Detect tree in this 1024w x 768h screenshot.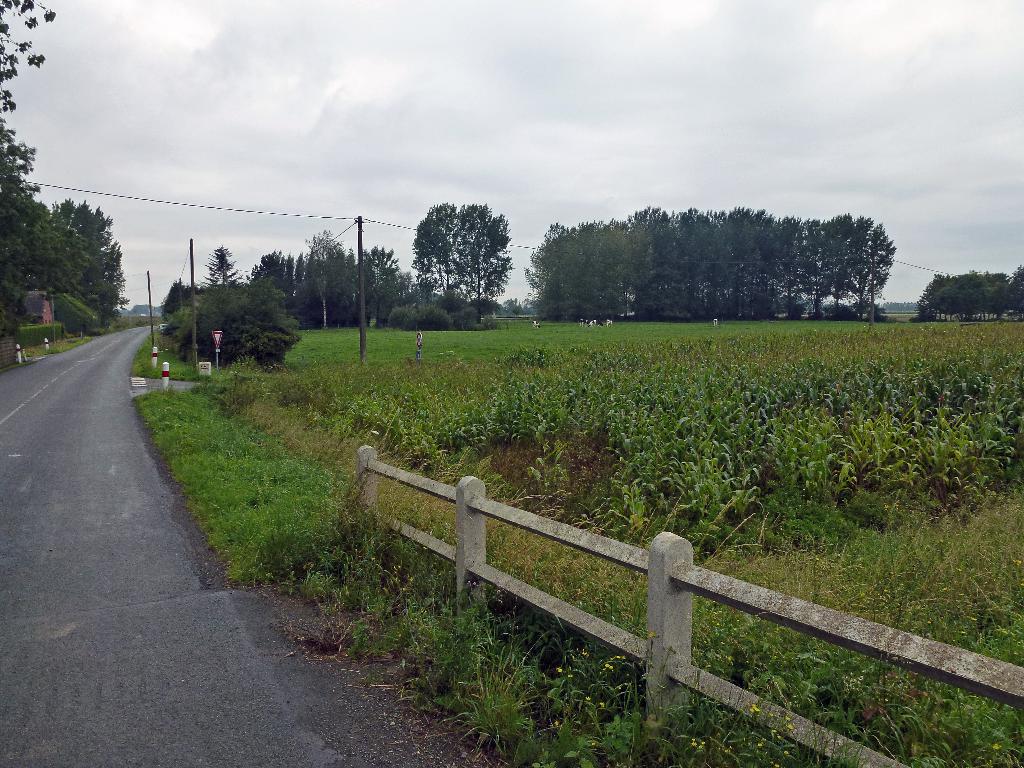
Detection: 402,191,516,315.
